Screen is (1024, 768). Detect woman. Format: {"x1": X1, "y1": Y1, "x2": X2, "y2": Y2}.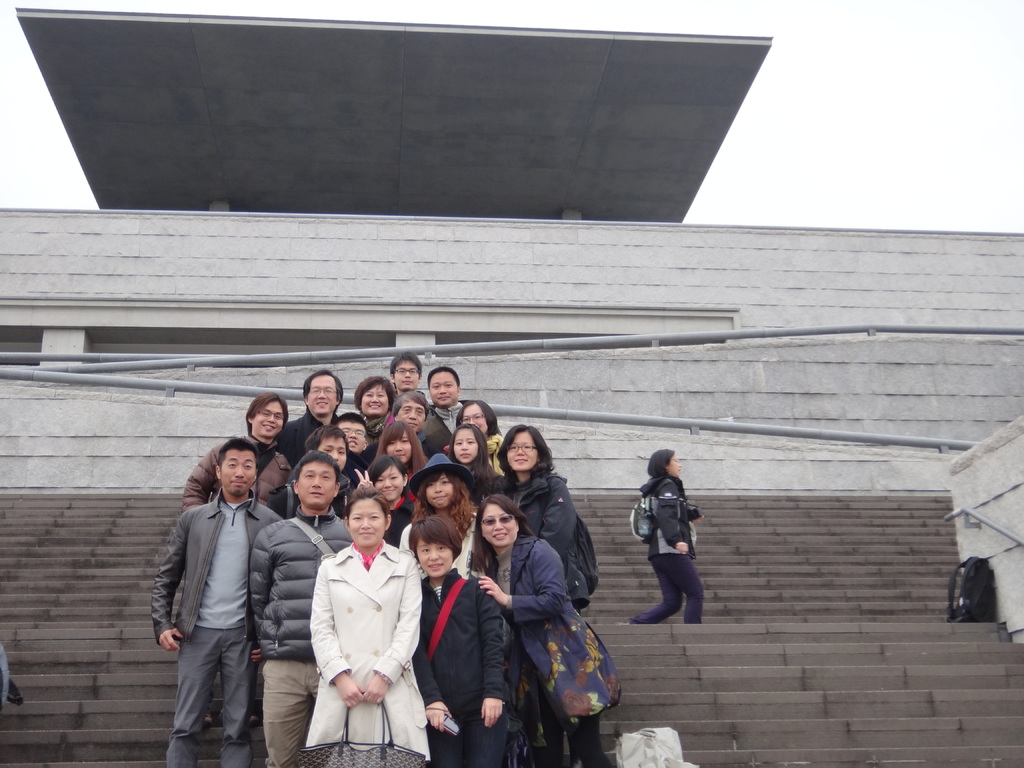
{"x1": 399, "y1": 452, "x2": 488, "y2": 577}.
